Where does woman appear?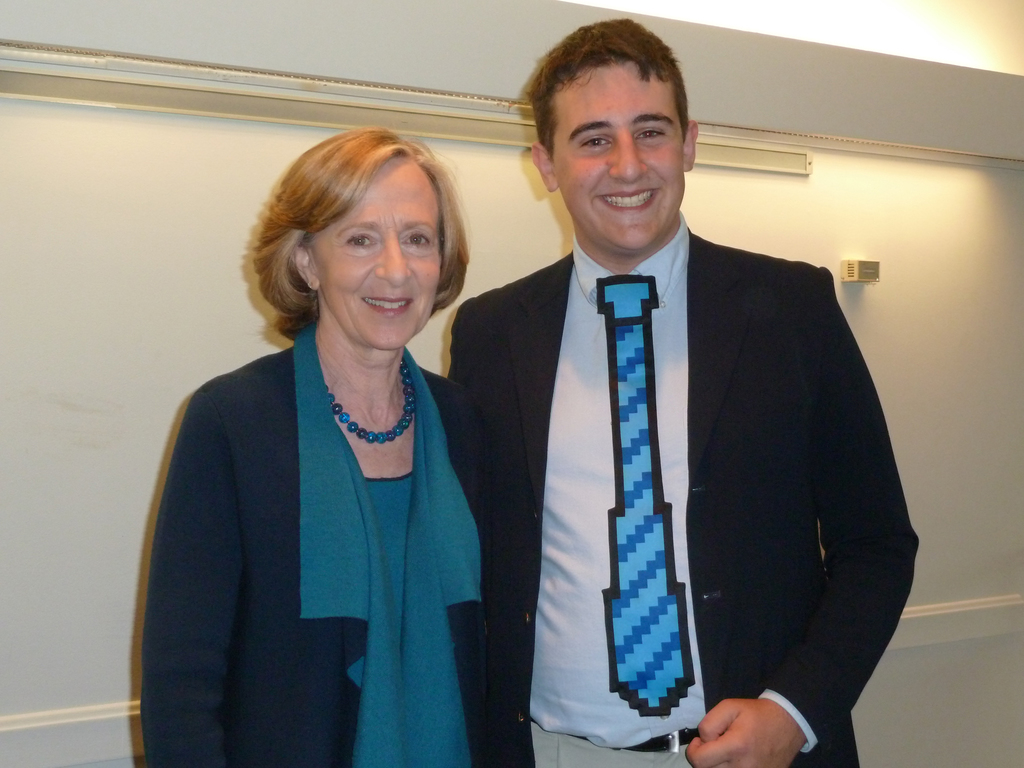
Appears at locate(138, 118, 516, 766).
